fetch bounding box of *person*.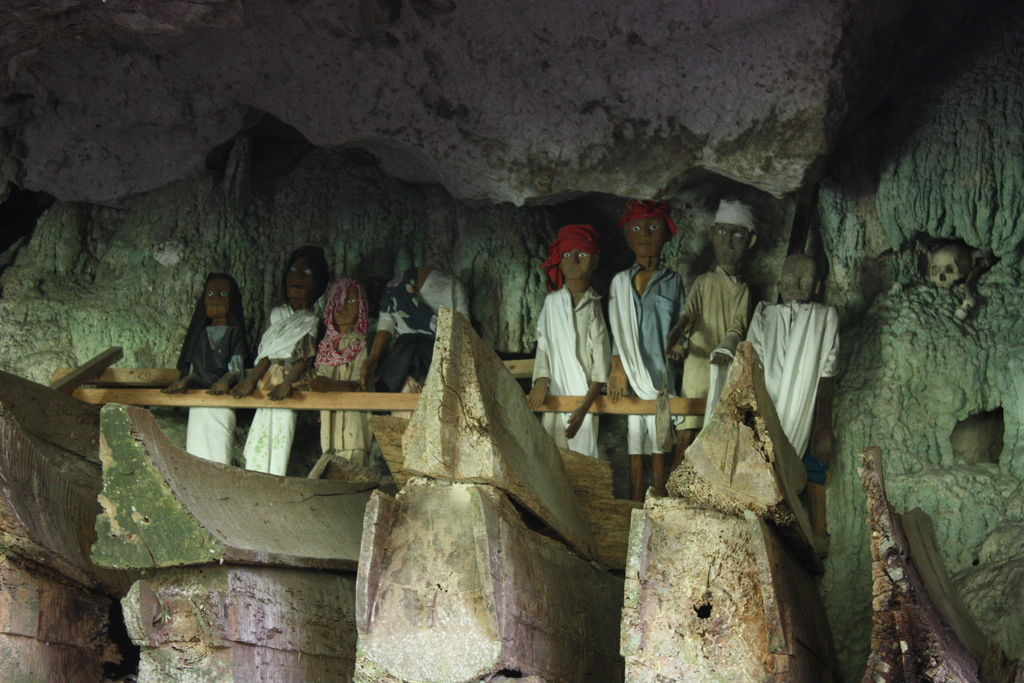
Bbox: [left=744, top=252, right=845, bottom=472].
